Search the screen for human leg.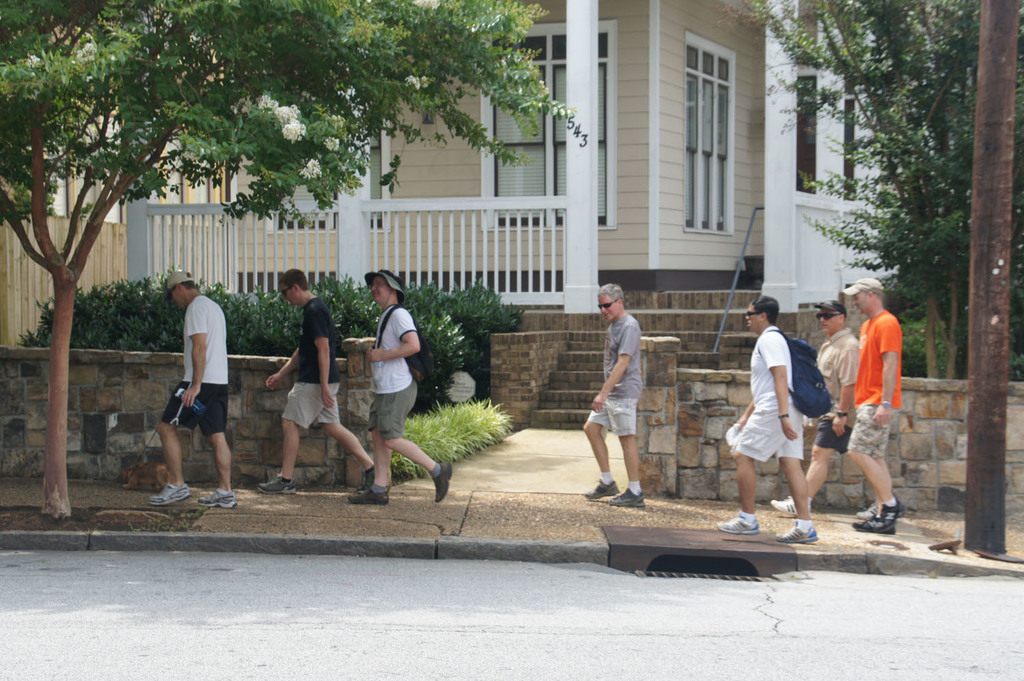
Found at rect(350, 383, 453, 505).
